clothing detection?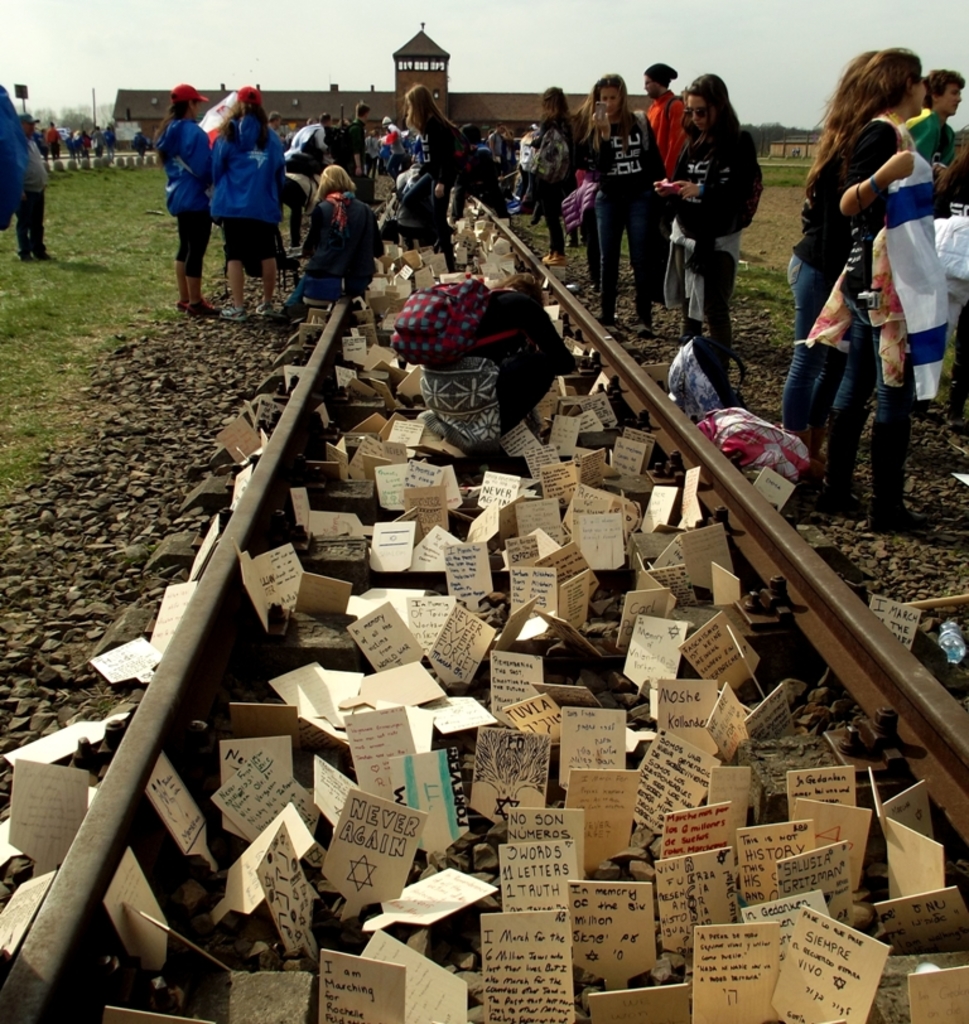
bbox=(804, 90, 944, 475)
